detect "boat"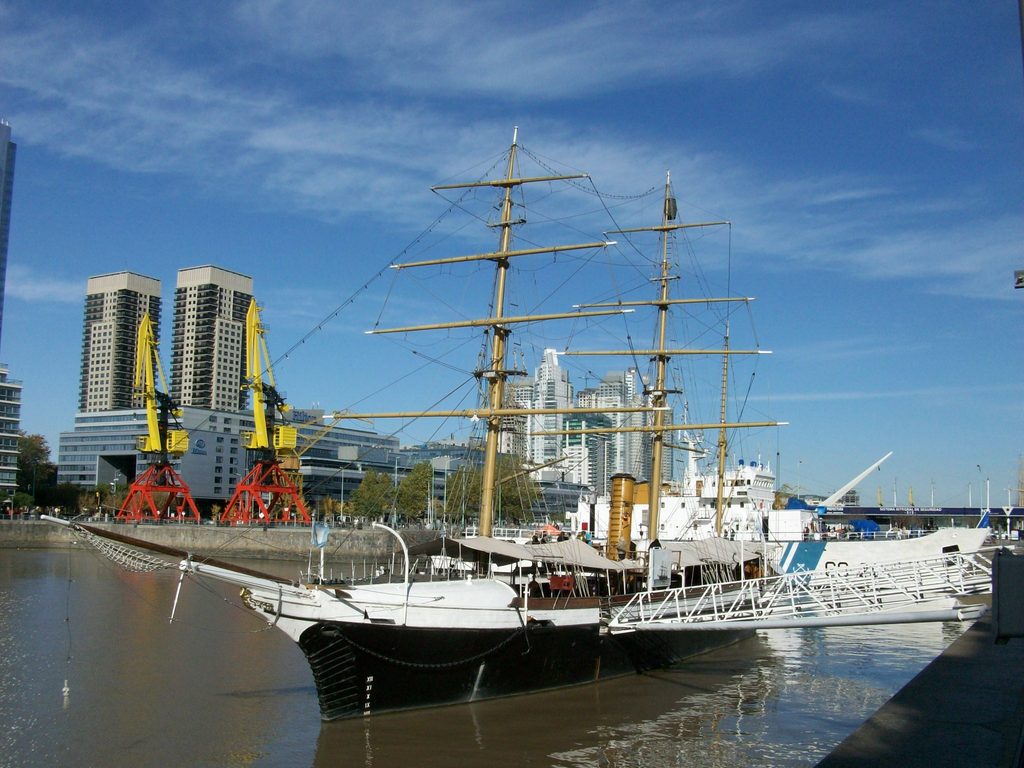
detection(38, 126, 796, 725)
